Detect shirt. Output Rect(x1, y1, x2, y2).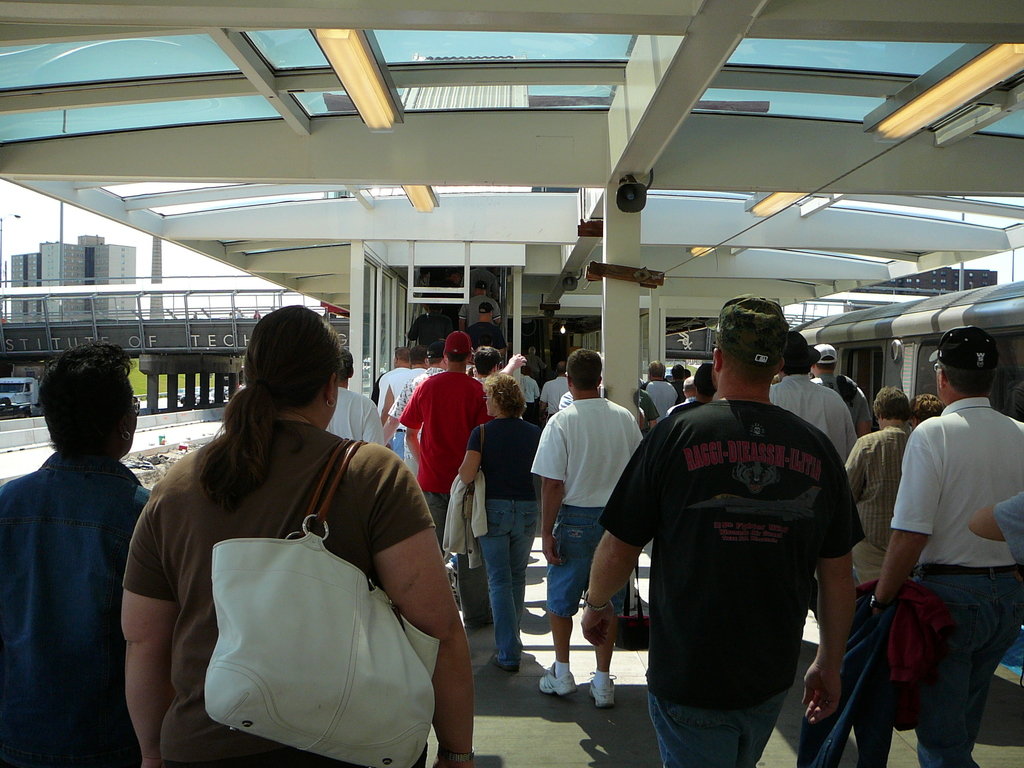
Rect(842, 426, 912, 554).
